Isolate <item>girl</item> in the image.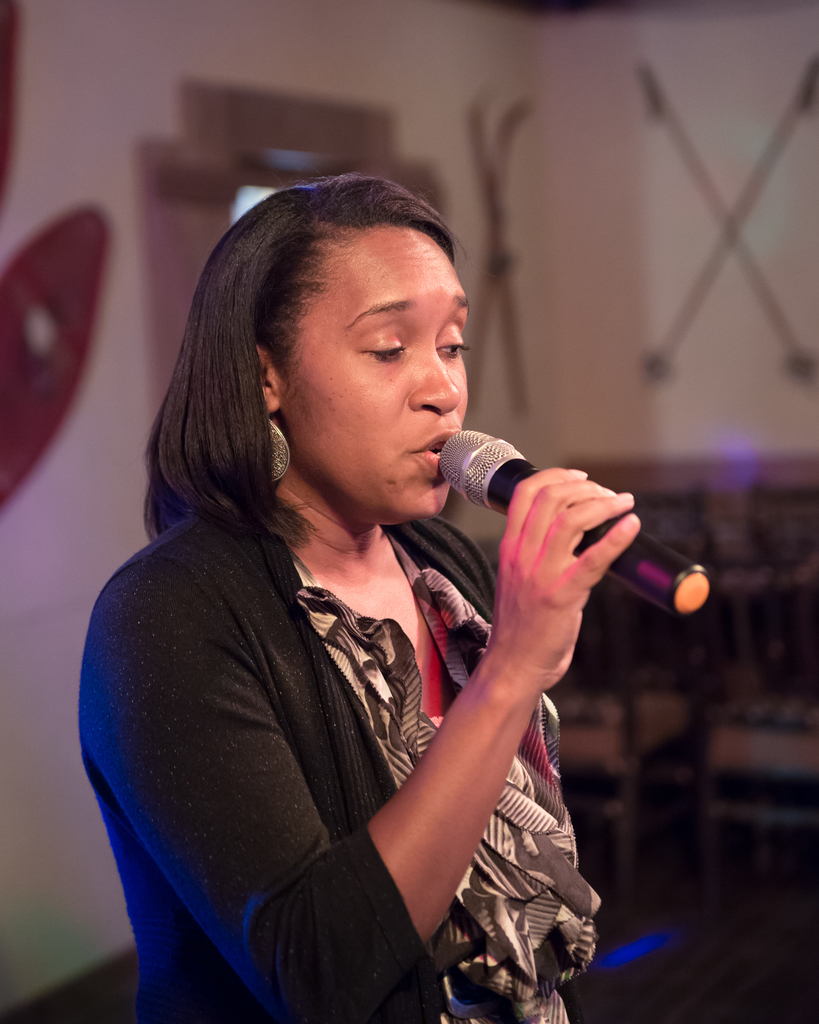
Isolated region: 77 169 640 1023.
